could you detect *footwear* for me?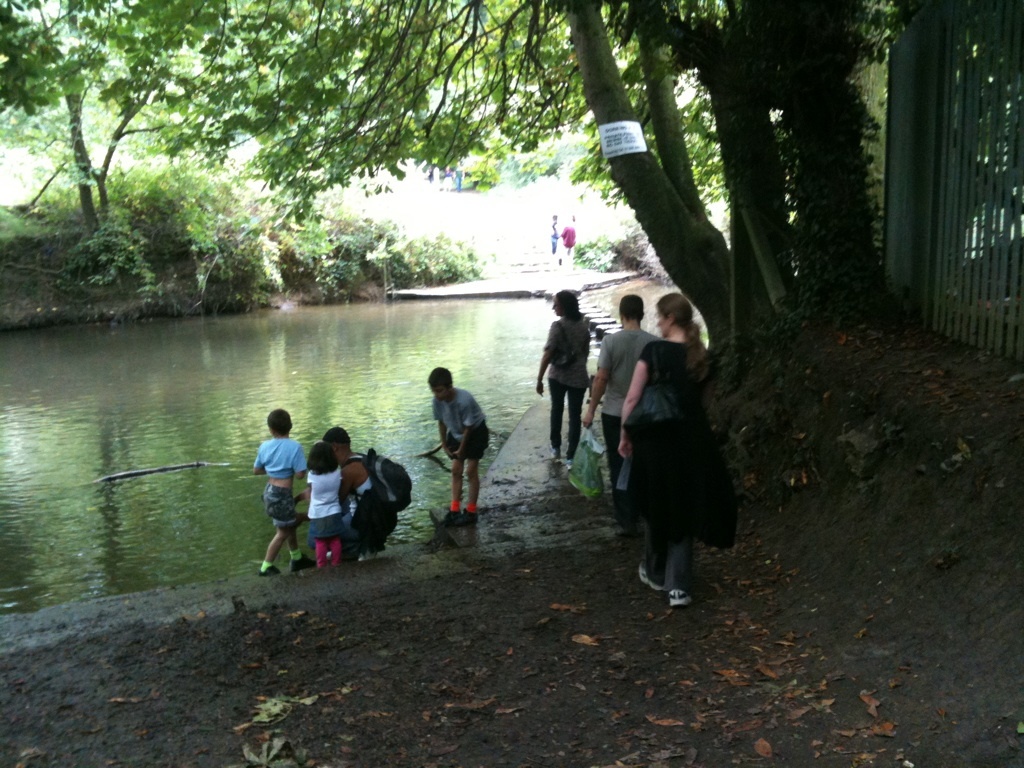
Detection result: <region>465, 506, 475, 523</region>.
